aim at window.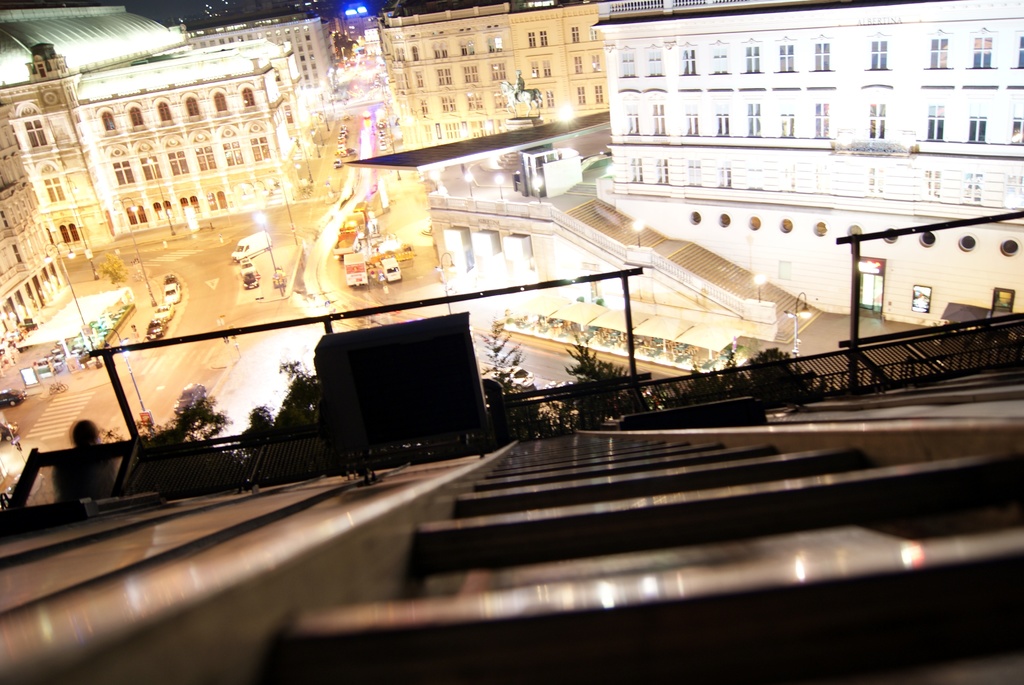
Aimed at <region>624, 158, 643, 184</region>.
